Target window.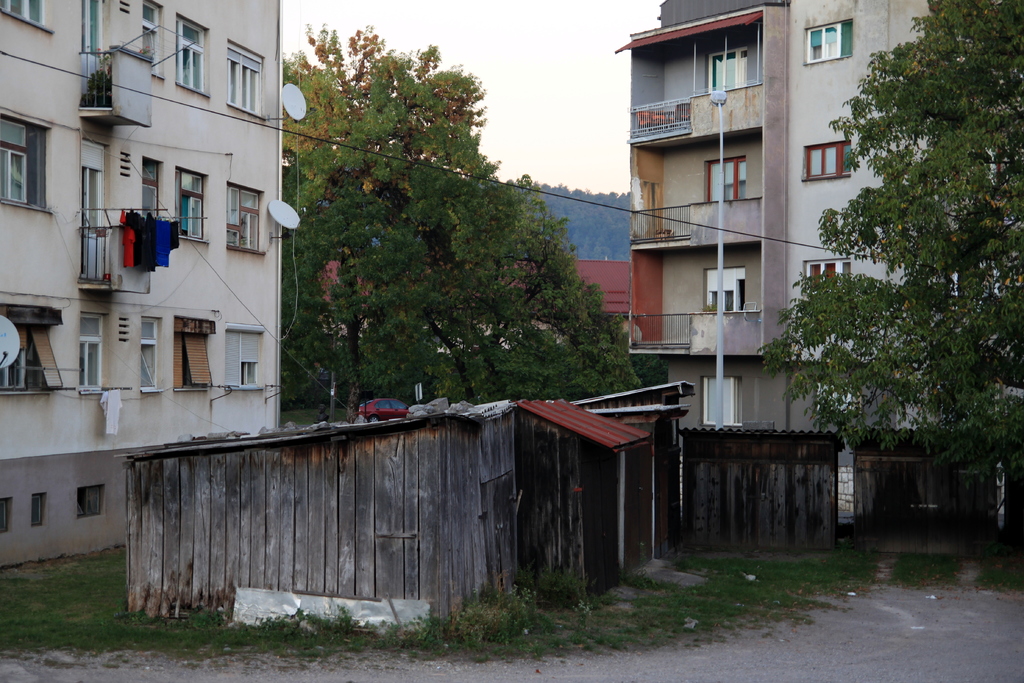
Target region: left=700, top=265, right=746, bottom=311.
